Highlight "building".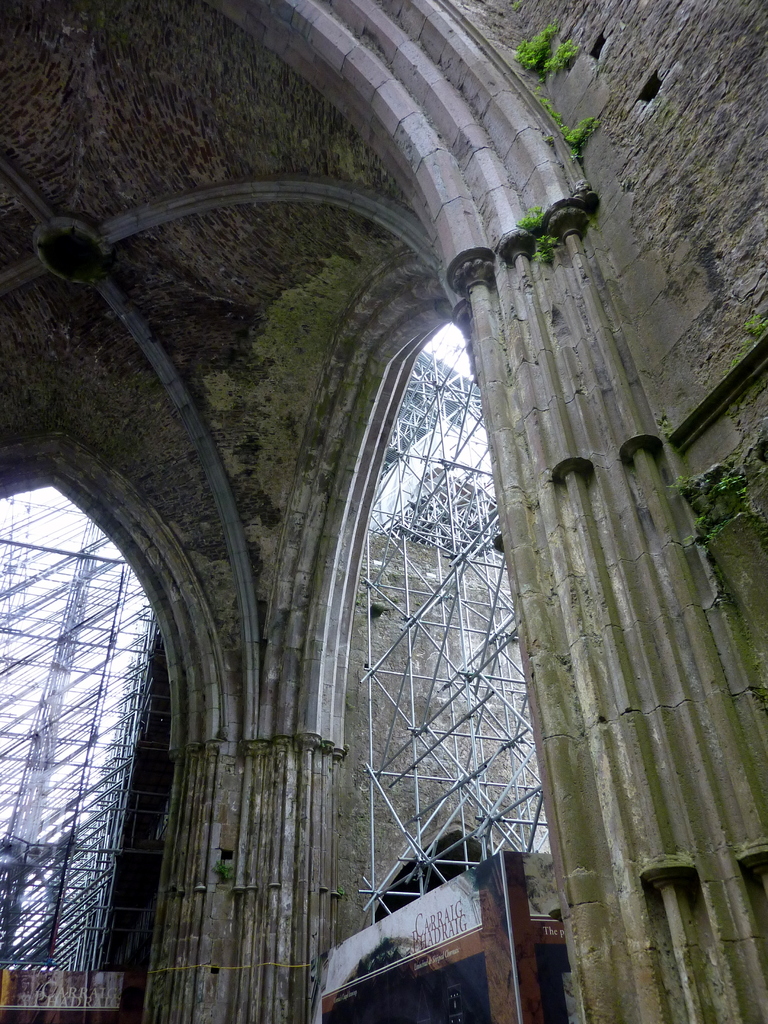
Highlighted region: bbox=[0, 3, 767, 1023].
